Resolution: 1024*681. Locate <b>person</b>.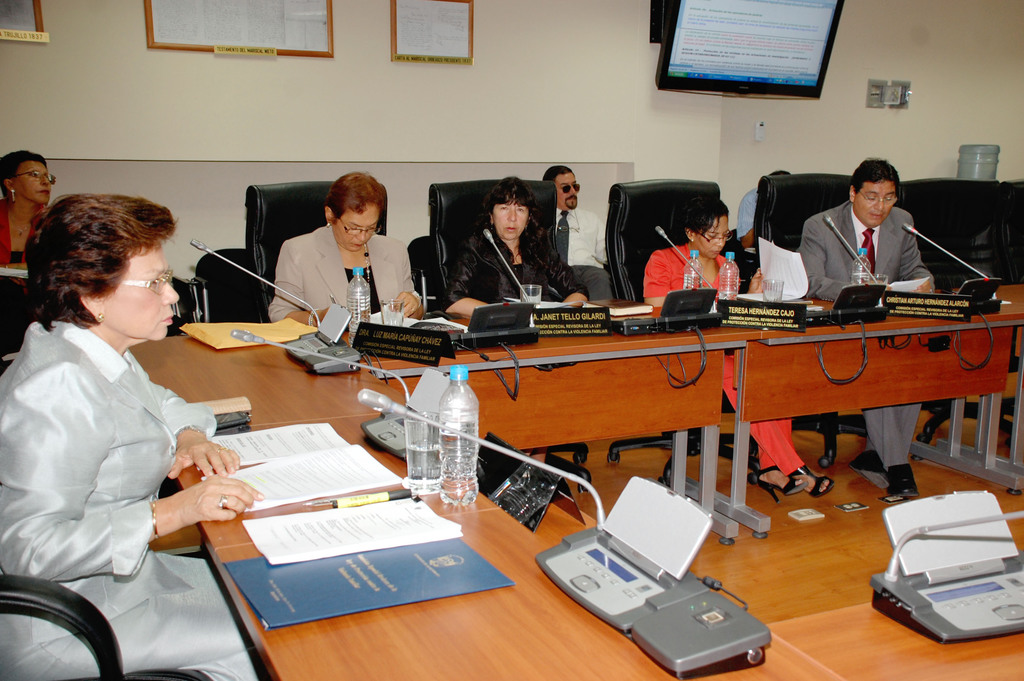
<bbox>643, 195, 838, 506</bbox>.
